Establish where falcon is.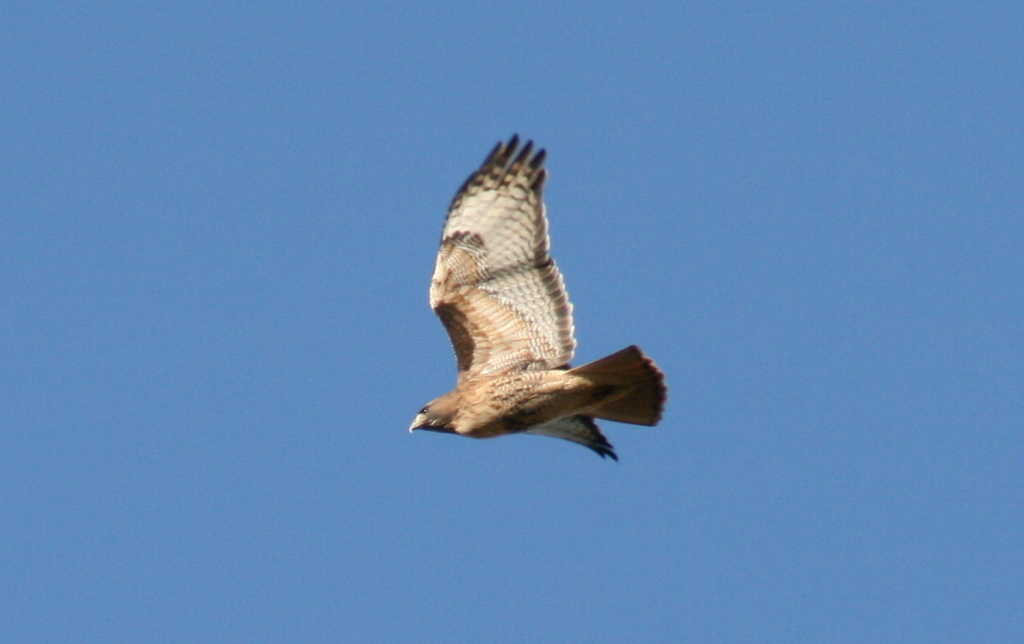
Established at region(407, 132, 665, 466).
